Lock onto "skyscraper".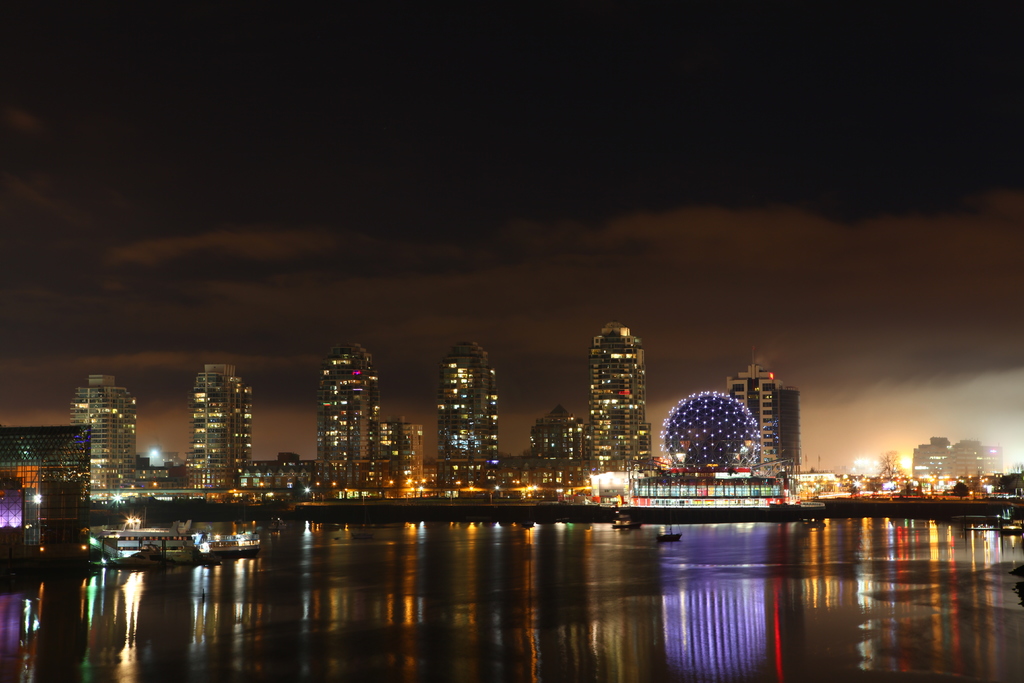
Locked: 588/320/658/472.
